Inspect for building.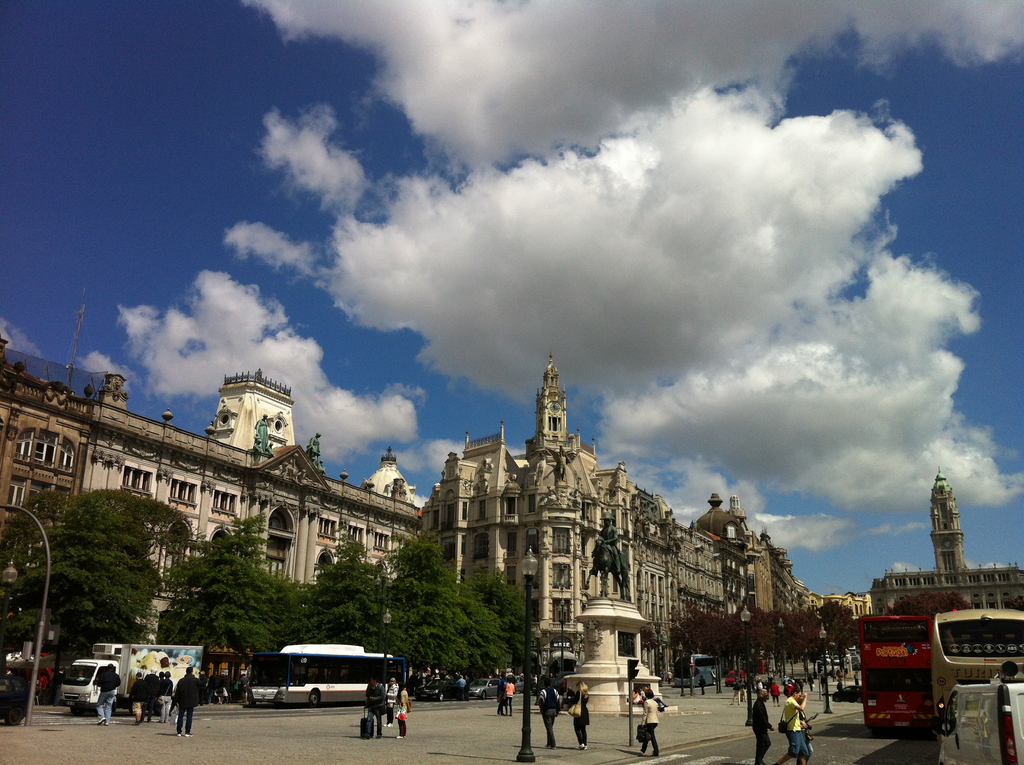
Inspection: bbox=[0, 338, 92, 599].
